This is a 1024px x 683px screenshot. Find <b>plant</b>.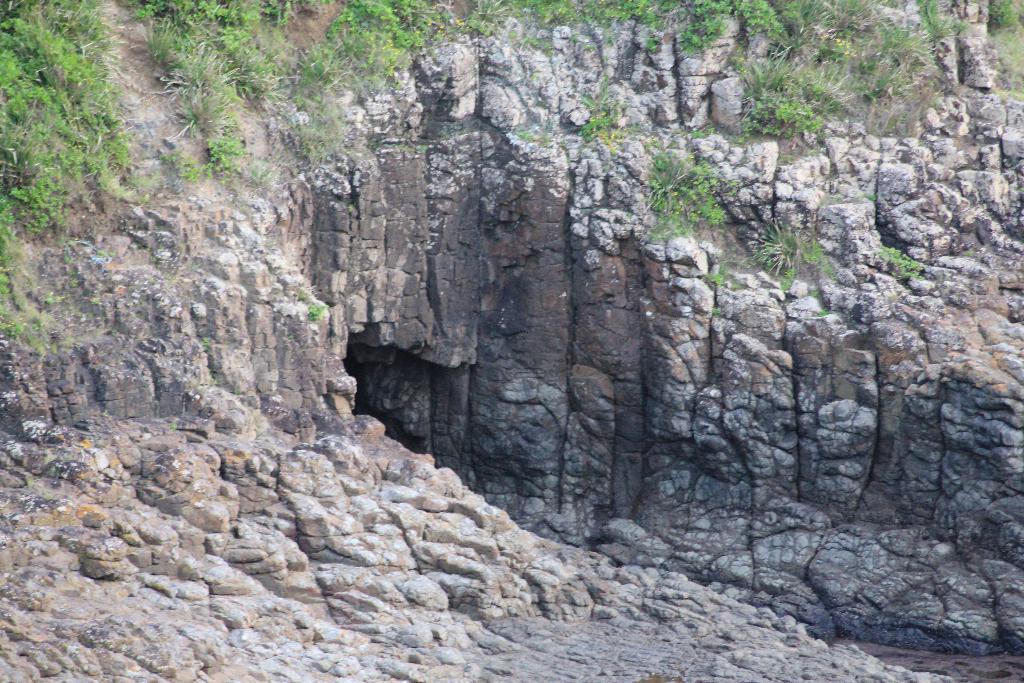
Bounding box: box=[584, 0, 808, 62].
